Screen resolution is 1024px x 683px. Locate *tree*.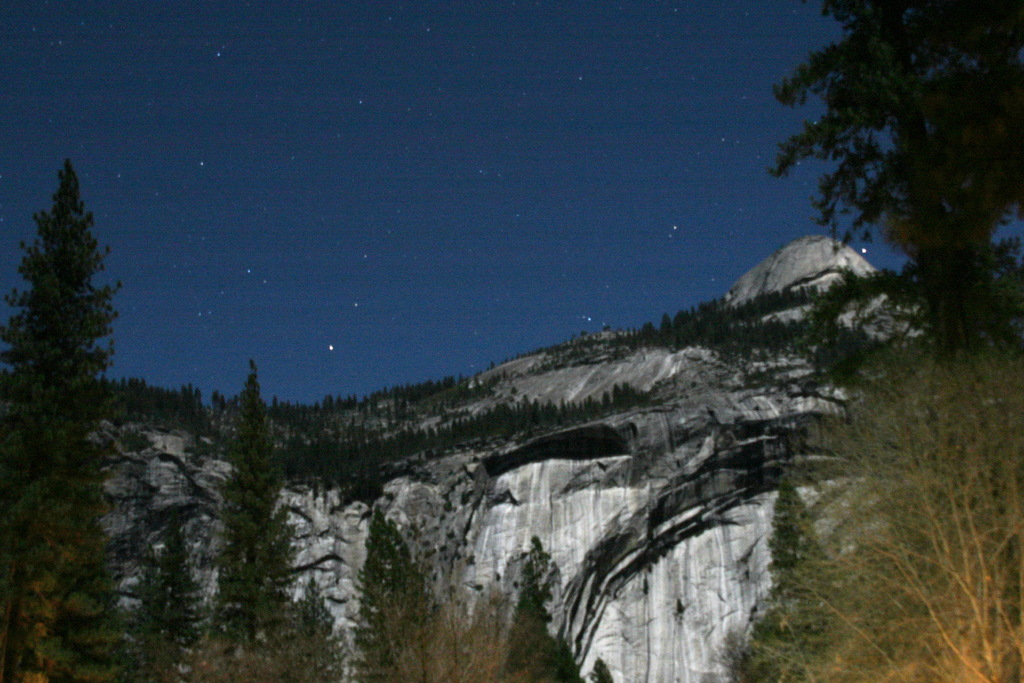
bbox=[0, 158, 131, 680].
